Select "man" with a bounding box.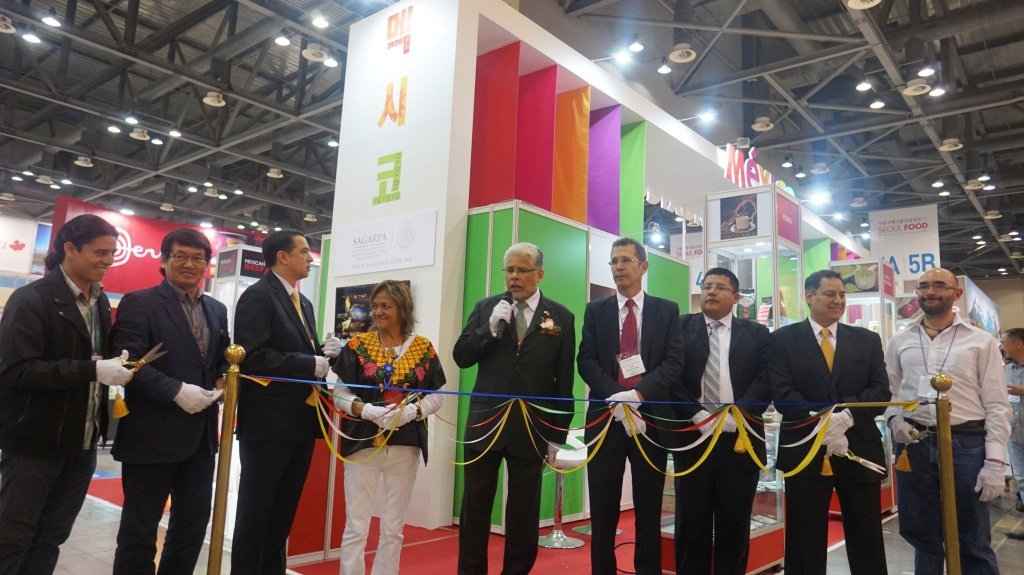
0,214,132,574.
